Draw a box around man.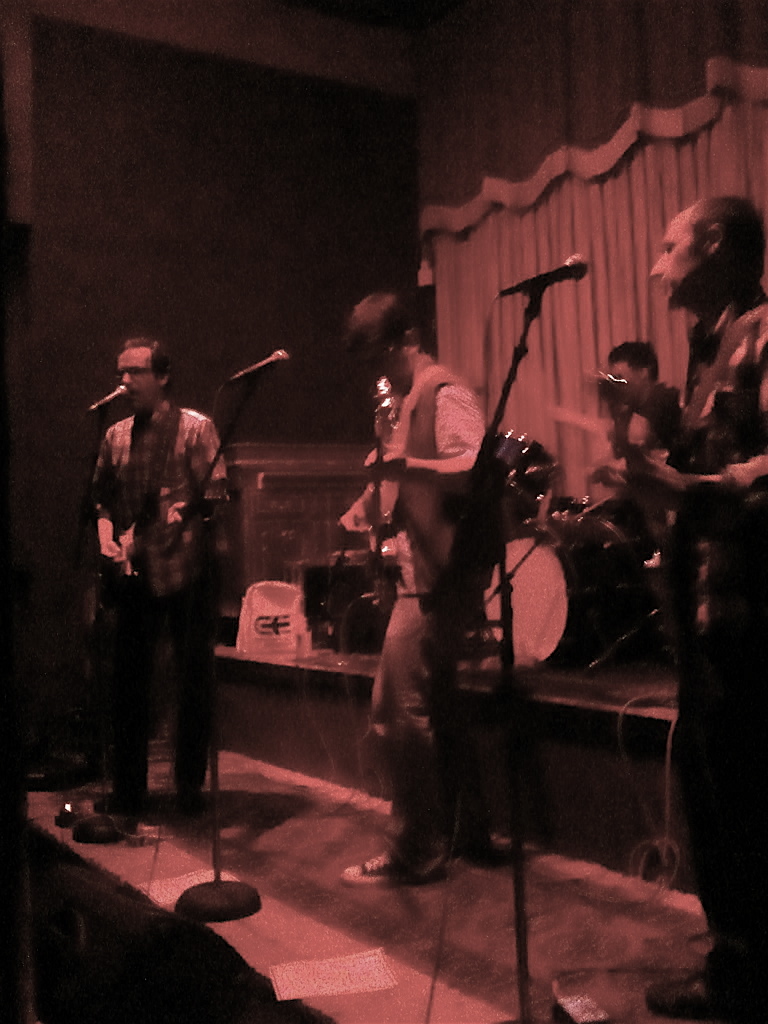
[x1=592, y1=194, x2=767, y2=1017].
